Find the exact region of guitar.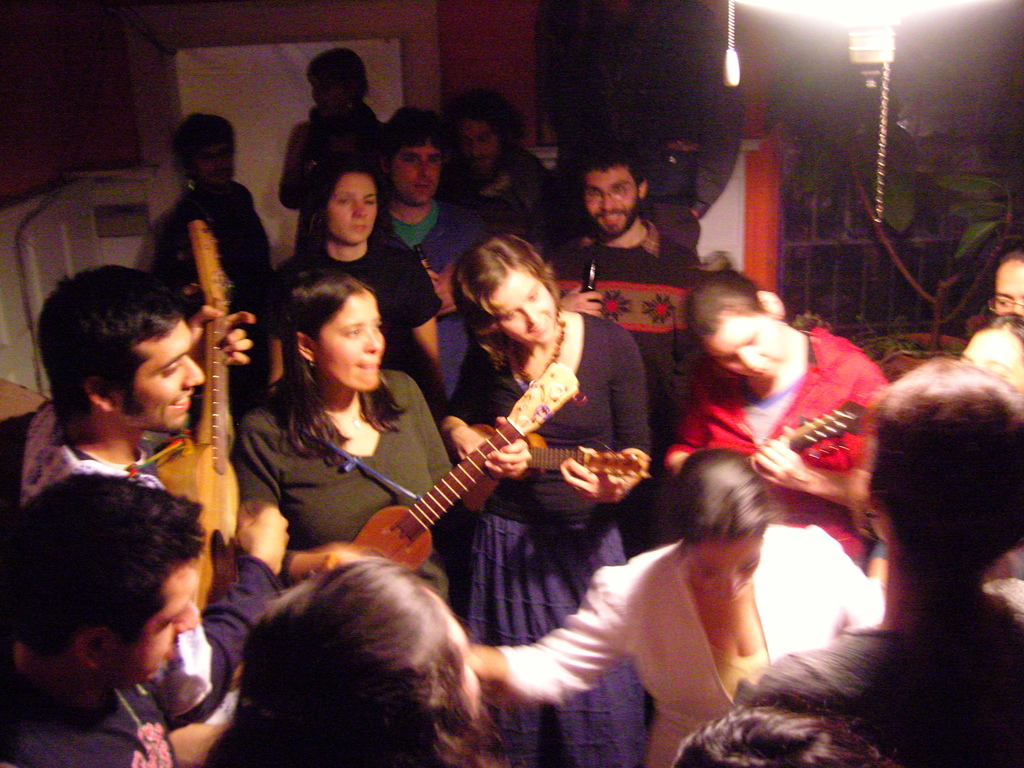
Exact region: {"left": 147, "top": 214, "right": 242, "bottom": 618}.
